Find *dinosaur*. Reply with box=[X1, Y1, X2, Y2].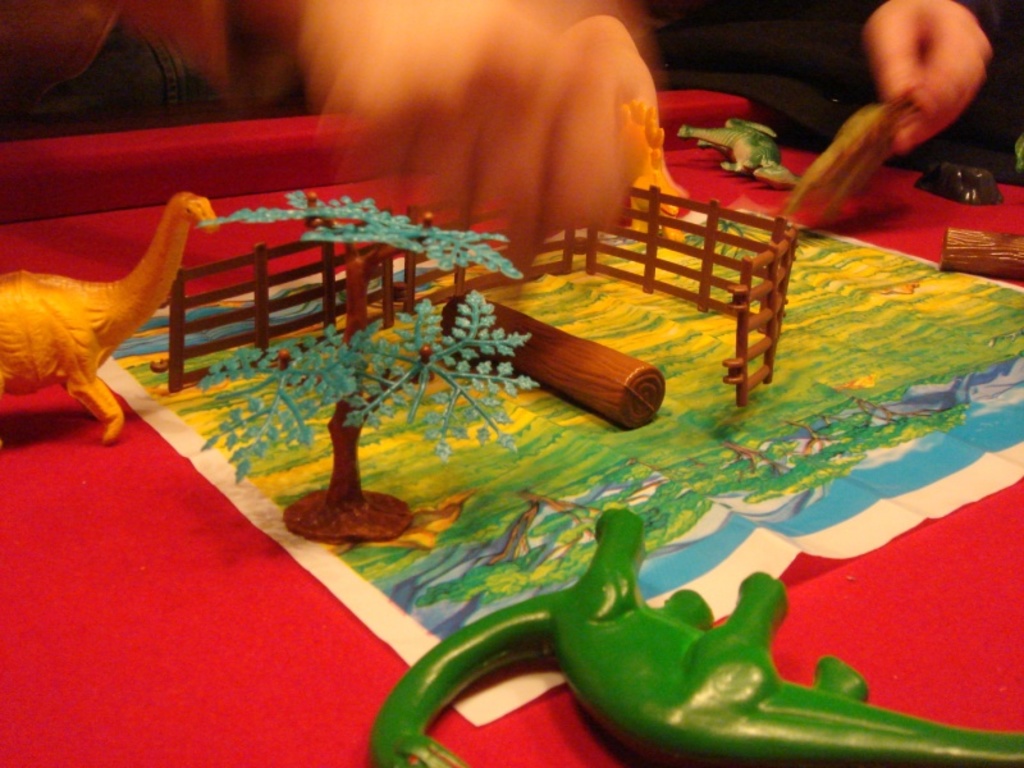
box=[678, 111, 804, 179].
